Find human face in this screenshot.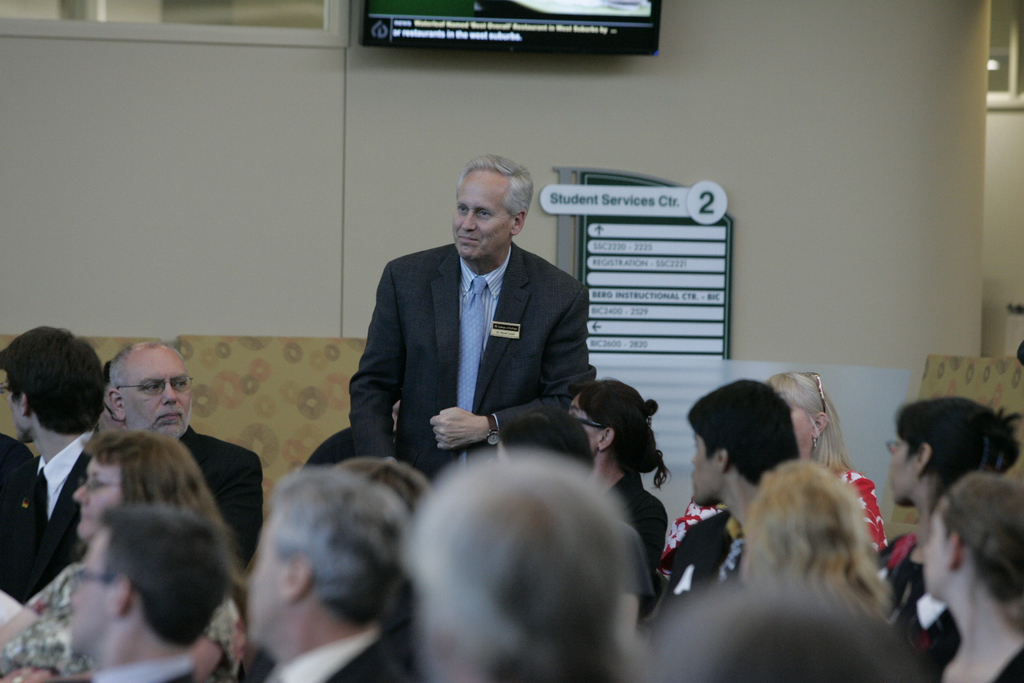
The bounding box for human face is l=887, t=431, r=916, b=506.
